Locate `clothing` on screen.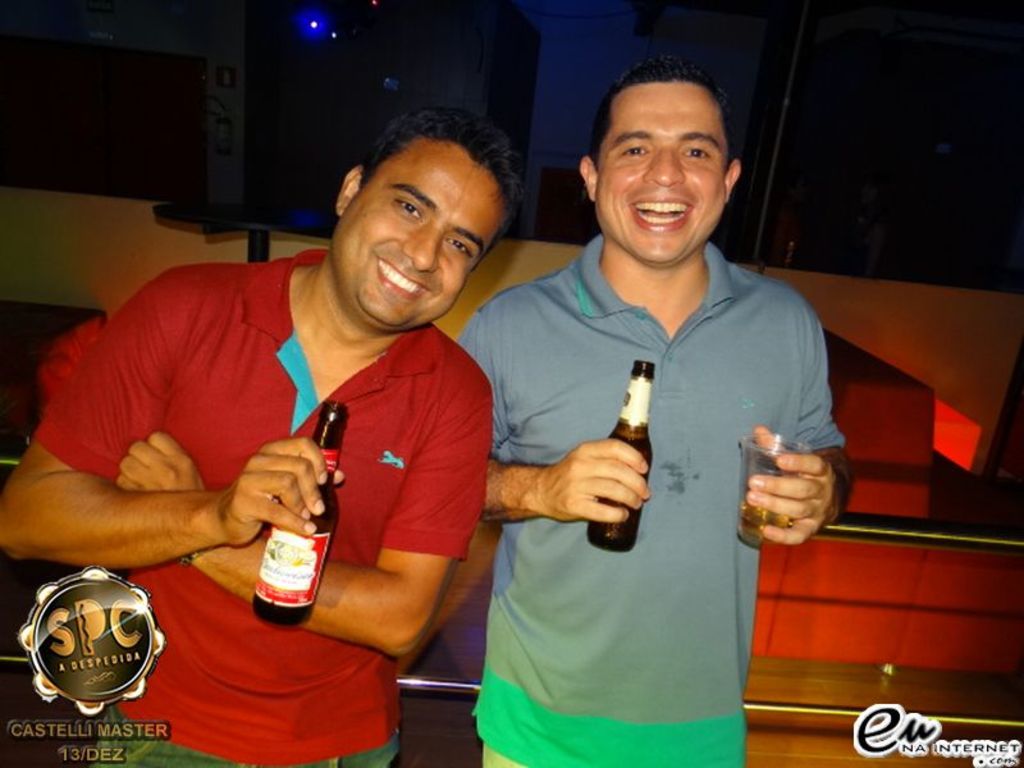
On screen at [452,236,850,767].
